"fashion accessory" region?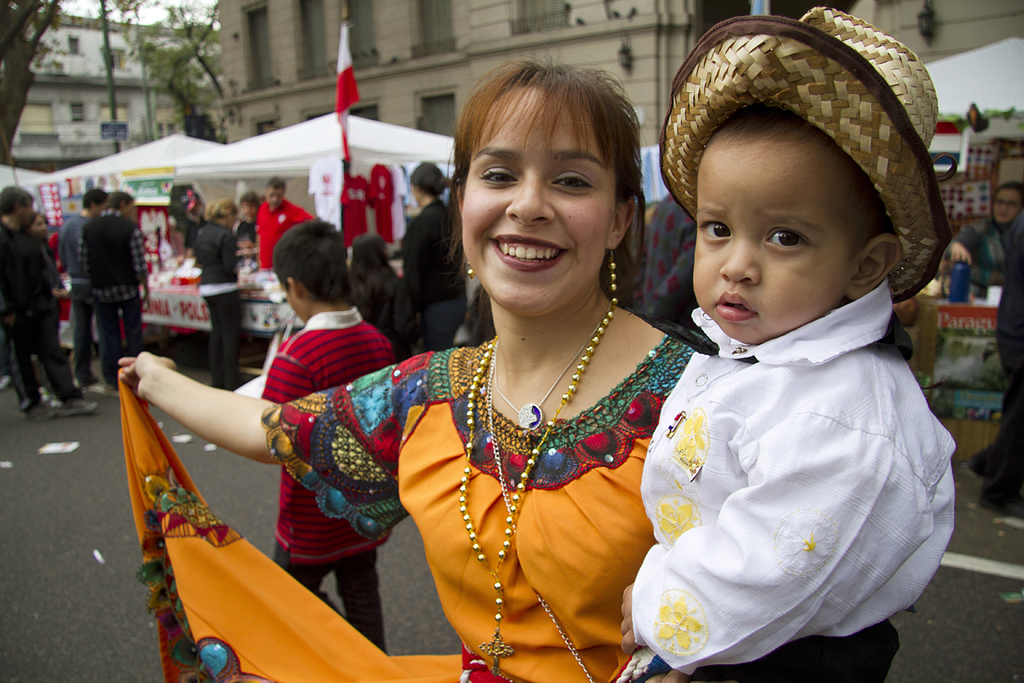
bbox(651, 0, 945, 307)
